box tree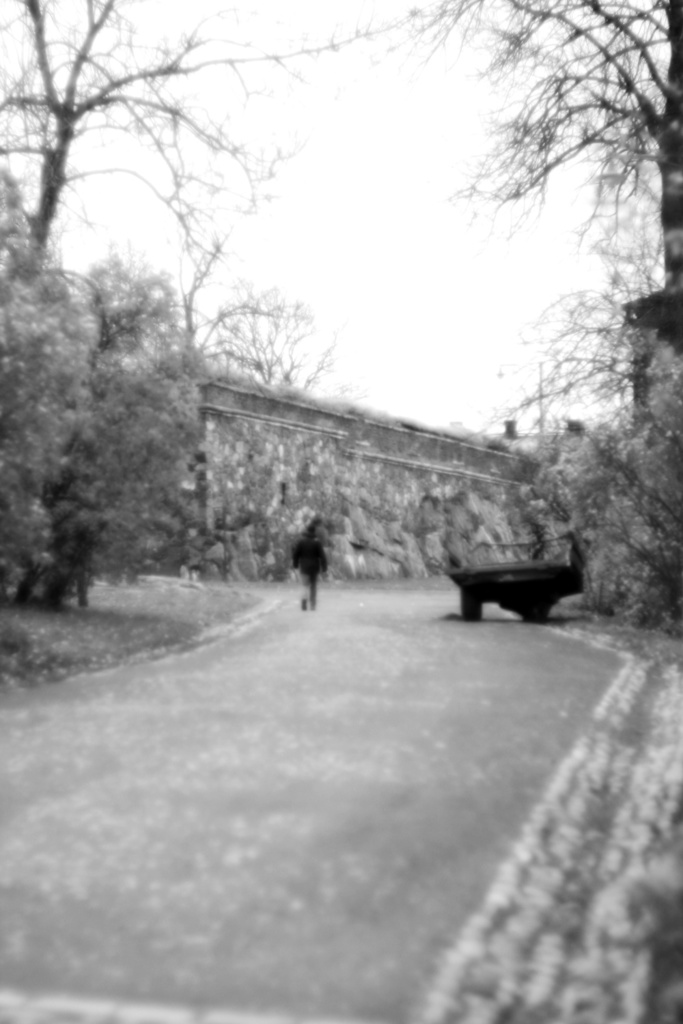
l=424, t=0, r=682, b=316
